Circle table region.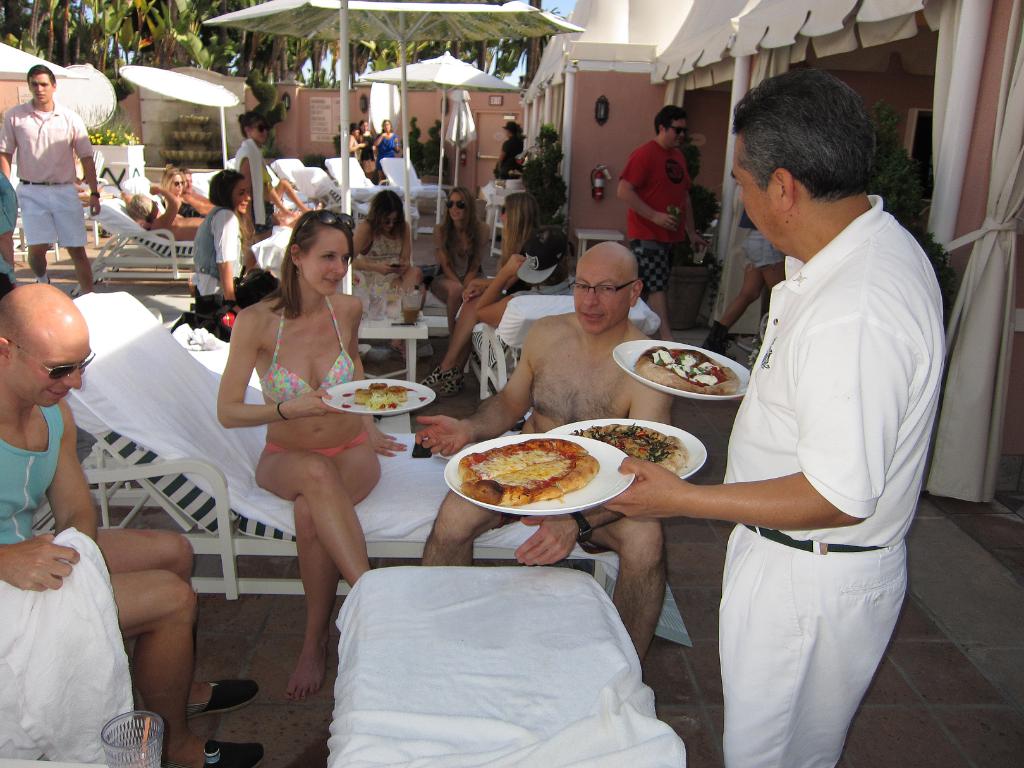
Region: l=479, t=172, r=520, b=262.
